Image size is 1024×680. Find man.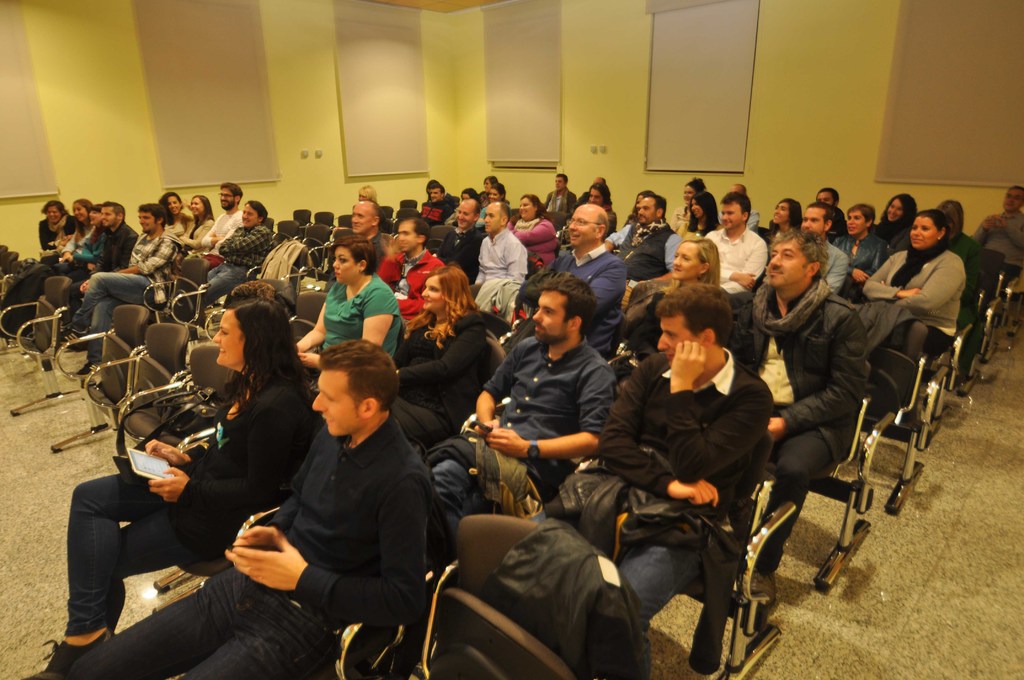
l=427, t=197, r=486, b=284.
